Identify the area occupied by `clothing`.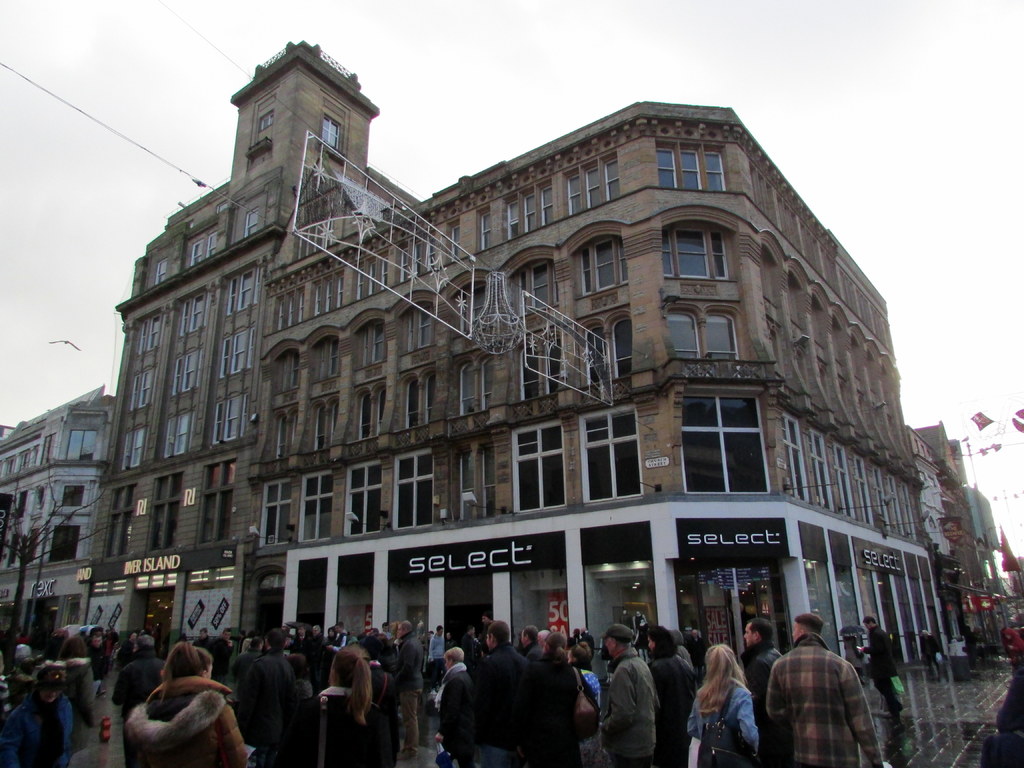
Area: [594,644,660,767].
